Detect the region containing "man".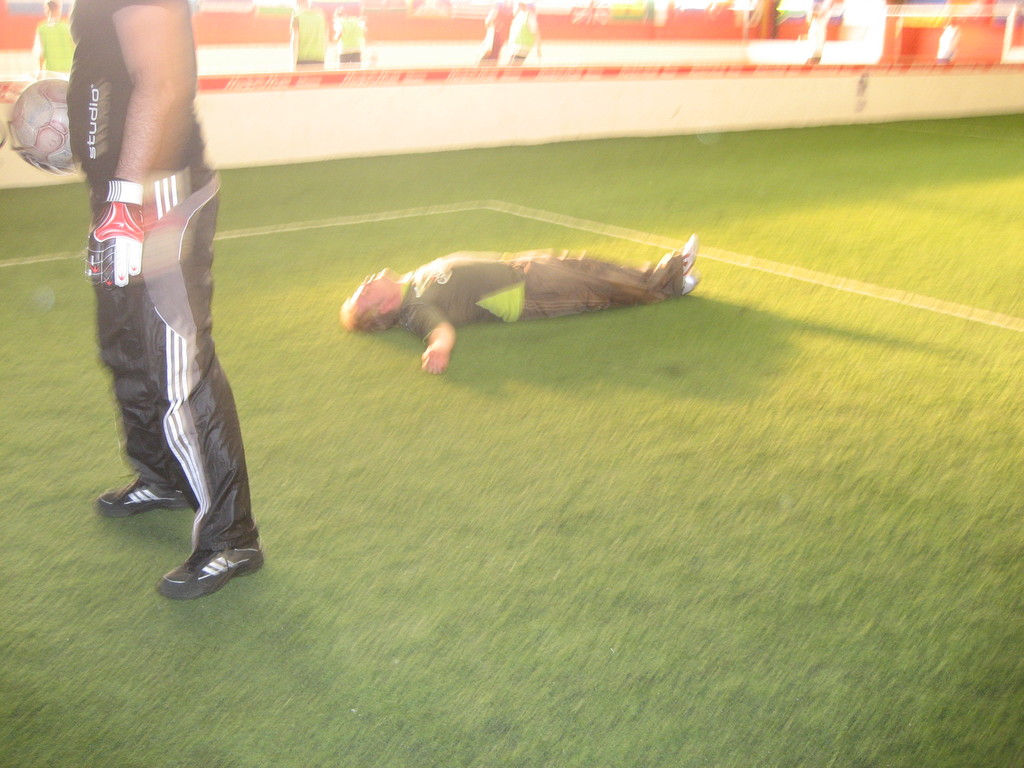
region(36, 0, 76, 80).
